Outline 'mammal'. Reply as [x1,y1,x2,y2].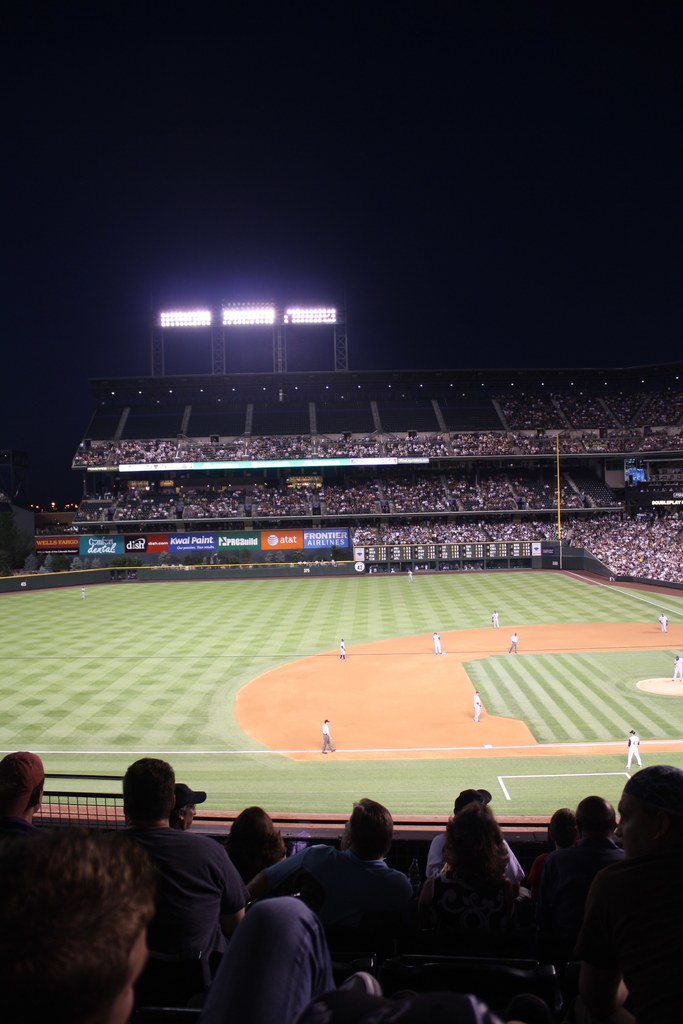
[658,614,672,632].
